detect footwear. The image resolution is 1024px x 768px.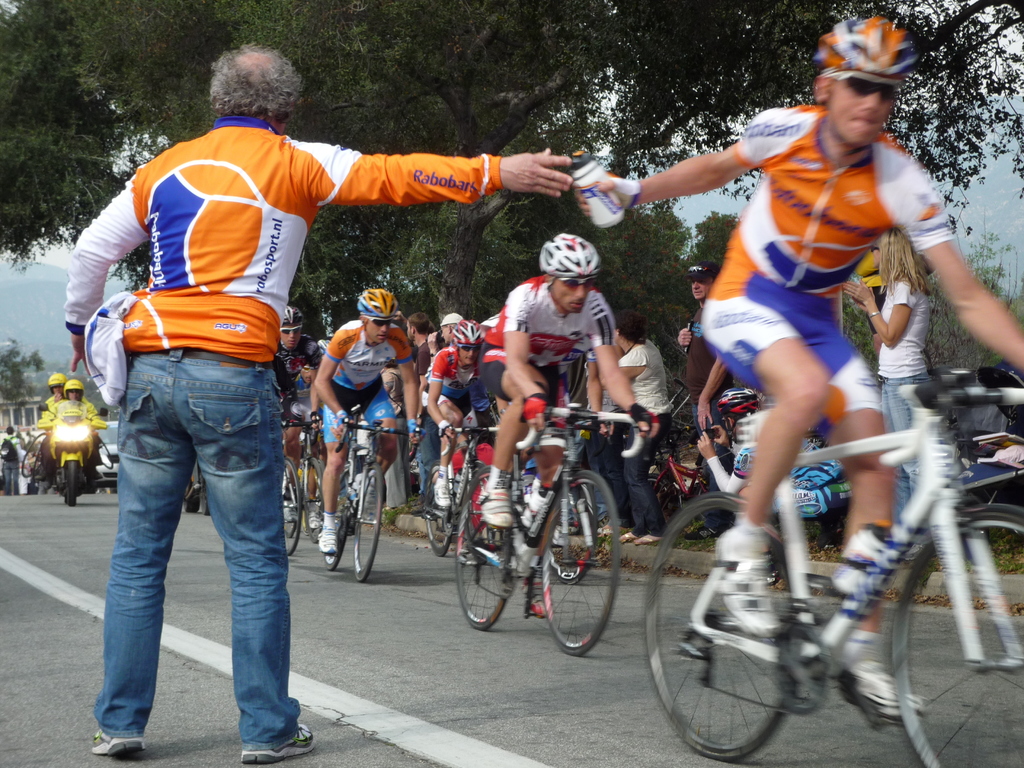
(229,721,317,756).
